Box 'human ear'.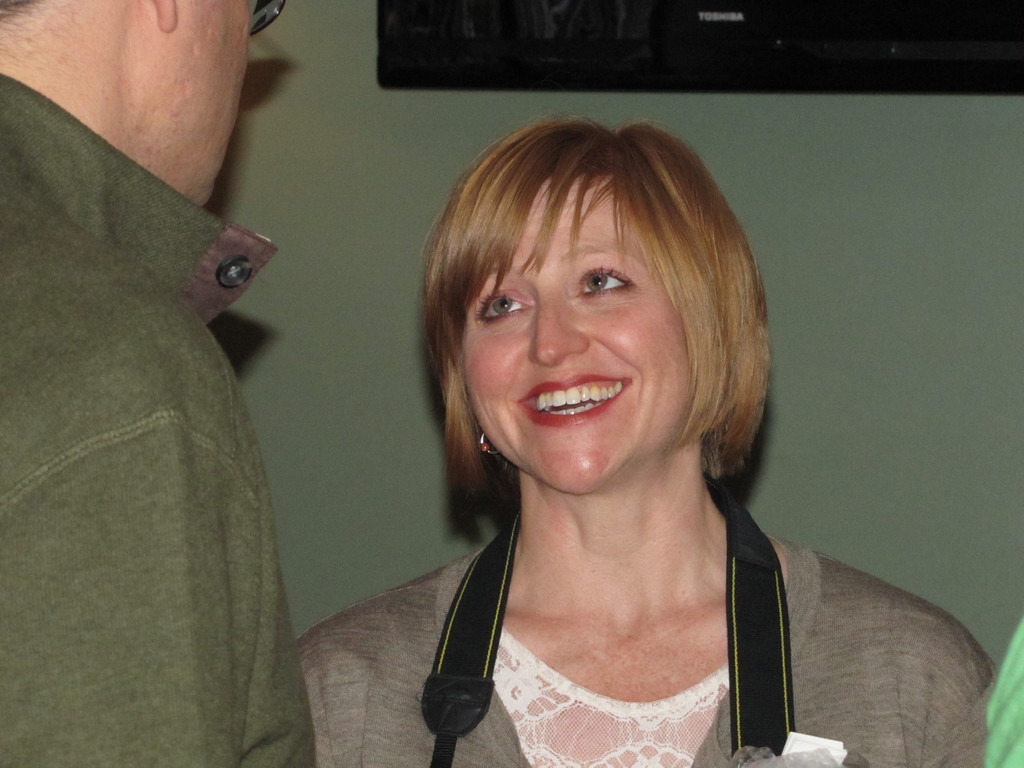
x1=147 y1=0 x2=174 y2=29.
